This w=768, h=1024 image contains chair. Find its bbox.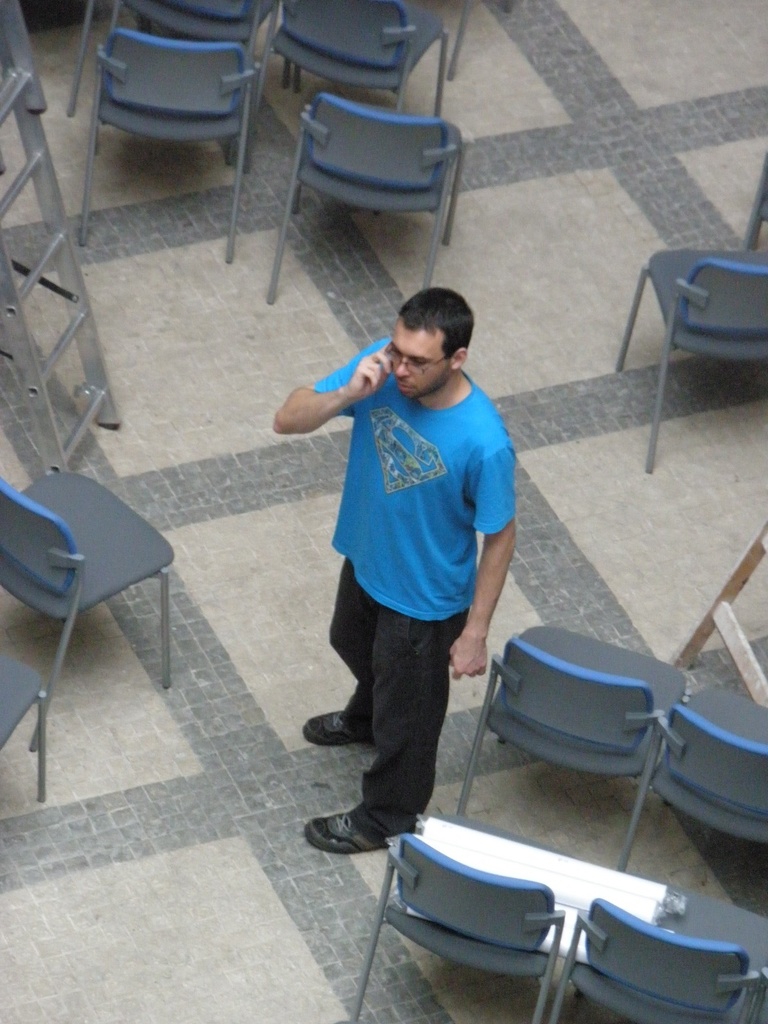
(x1=262, y1=88, x2=462, y2=308).
